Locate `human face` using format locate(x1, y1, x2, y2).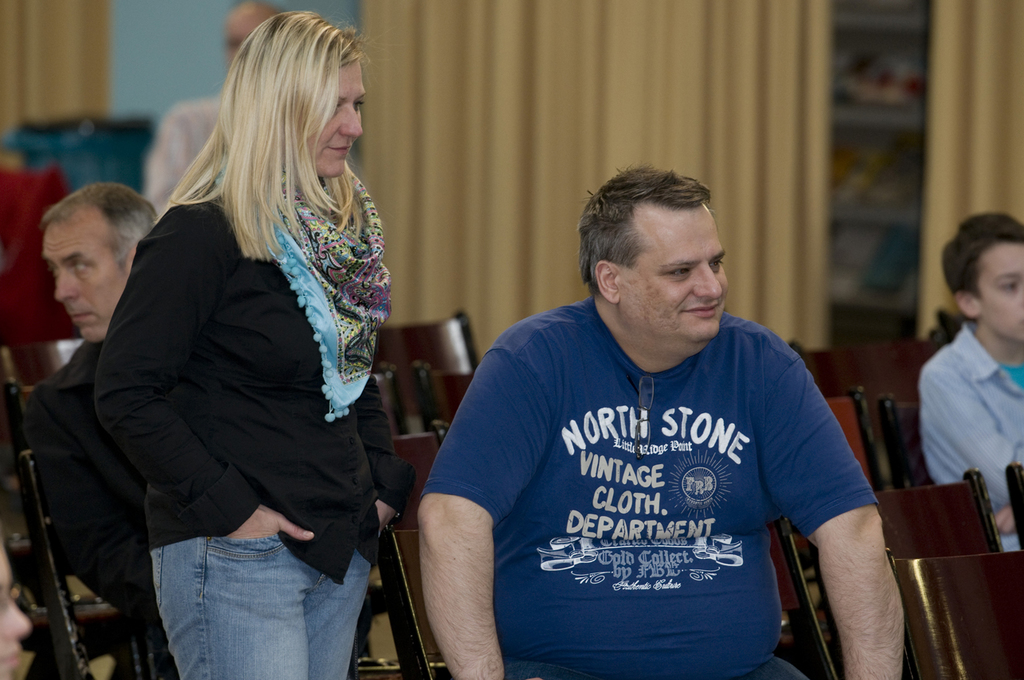
locate(619, 202, 732, 335).
